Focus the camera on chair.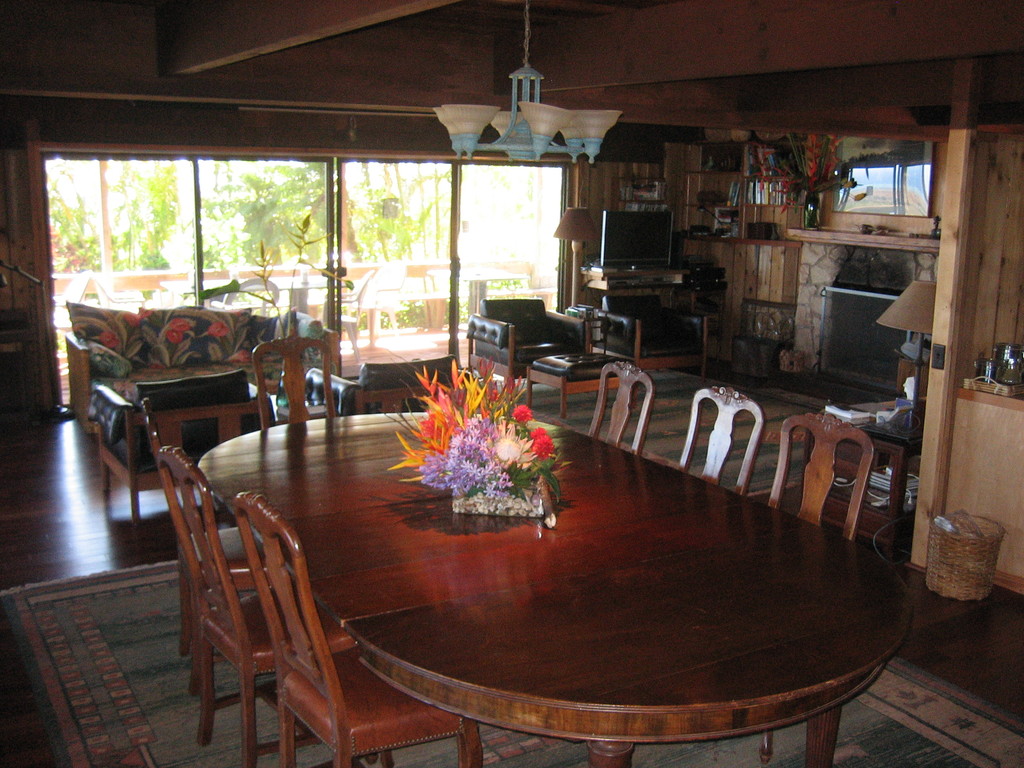
Focus region: 681, 386, 763, 497.
